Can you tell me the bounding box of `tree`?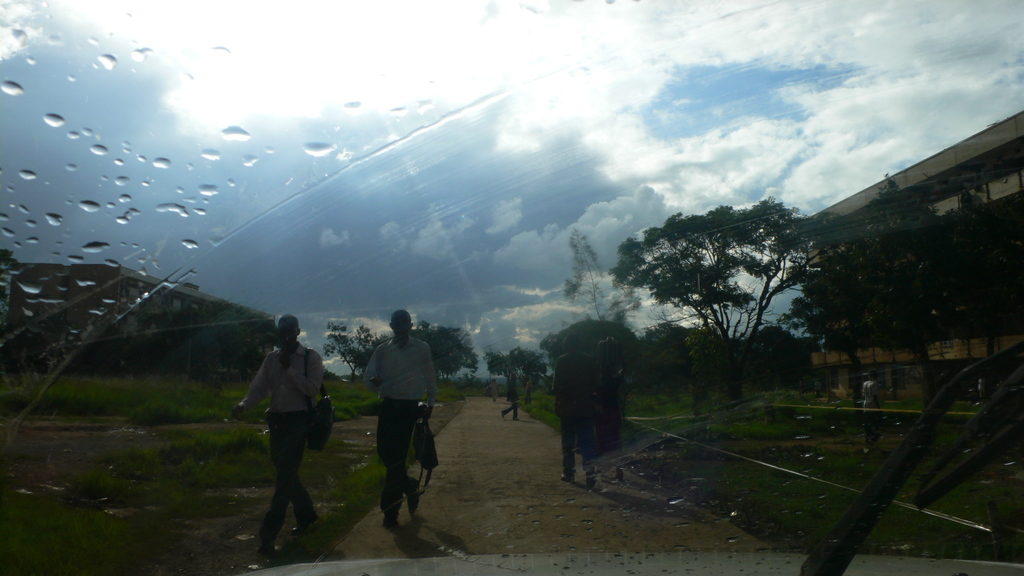
box(787, 172, 1023, 433).
